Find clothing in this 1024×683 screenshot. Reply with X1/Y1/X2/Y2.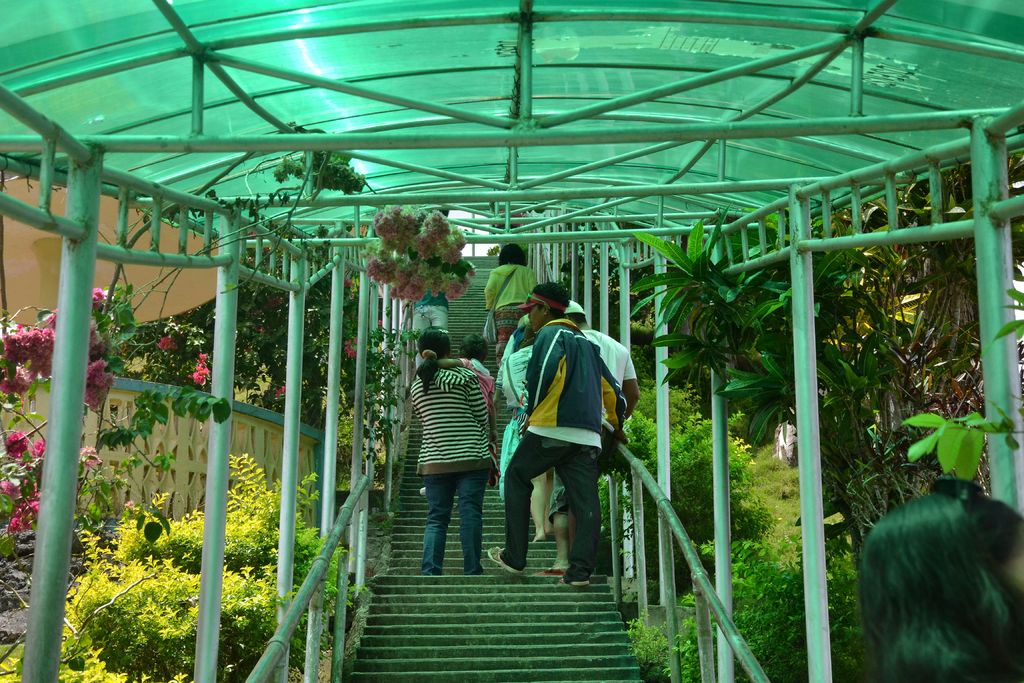
477/267/531/356.
